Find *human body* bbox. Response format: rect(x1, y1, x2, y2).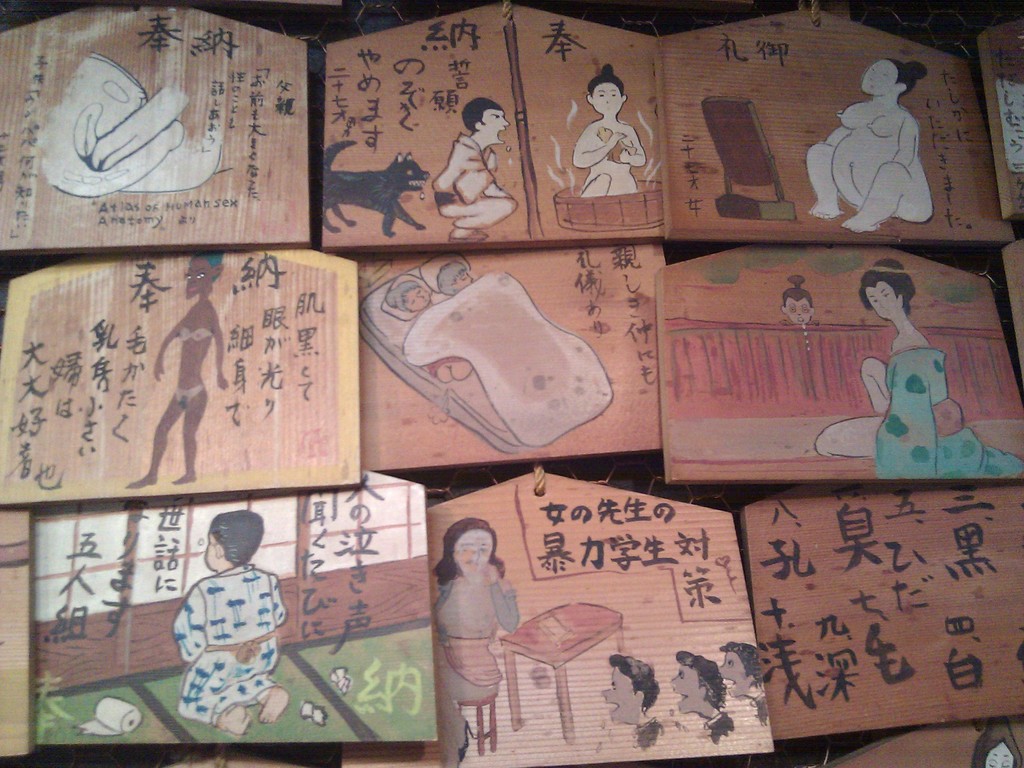
rect(968, 715, 1023, 767).
